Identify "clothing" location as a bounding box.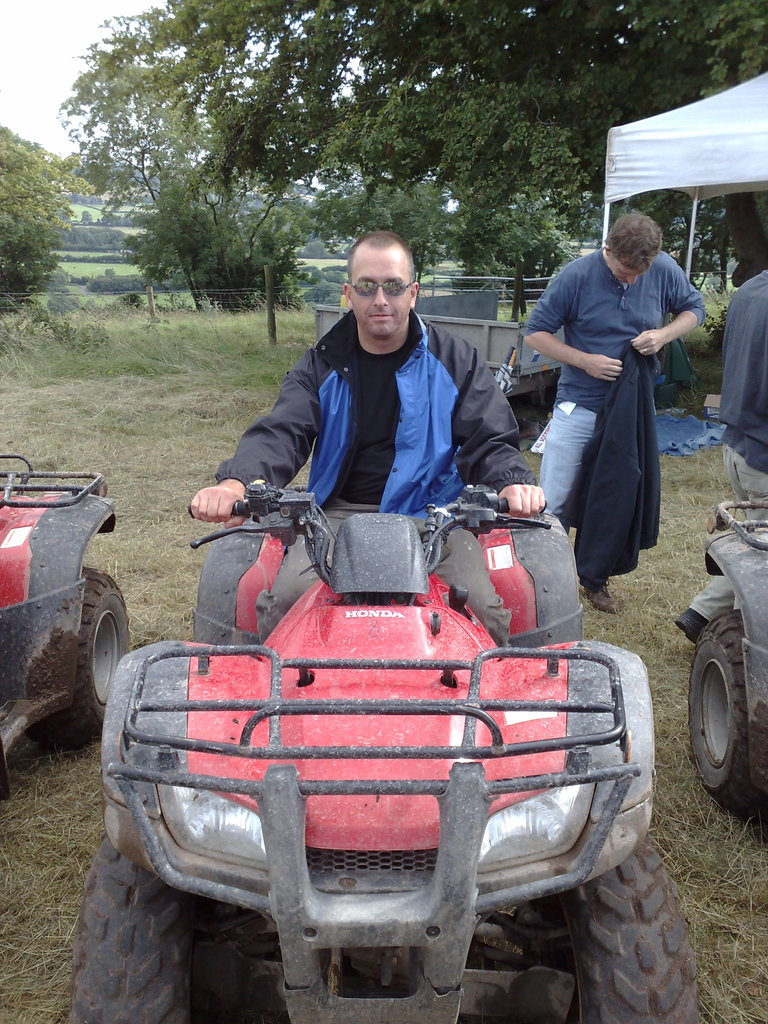
{"left": 719, "top": 269, "right": 767, "bottom": 519}.
